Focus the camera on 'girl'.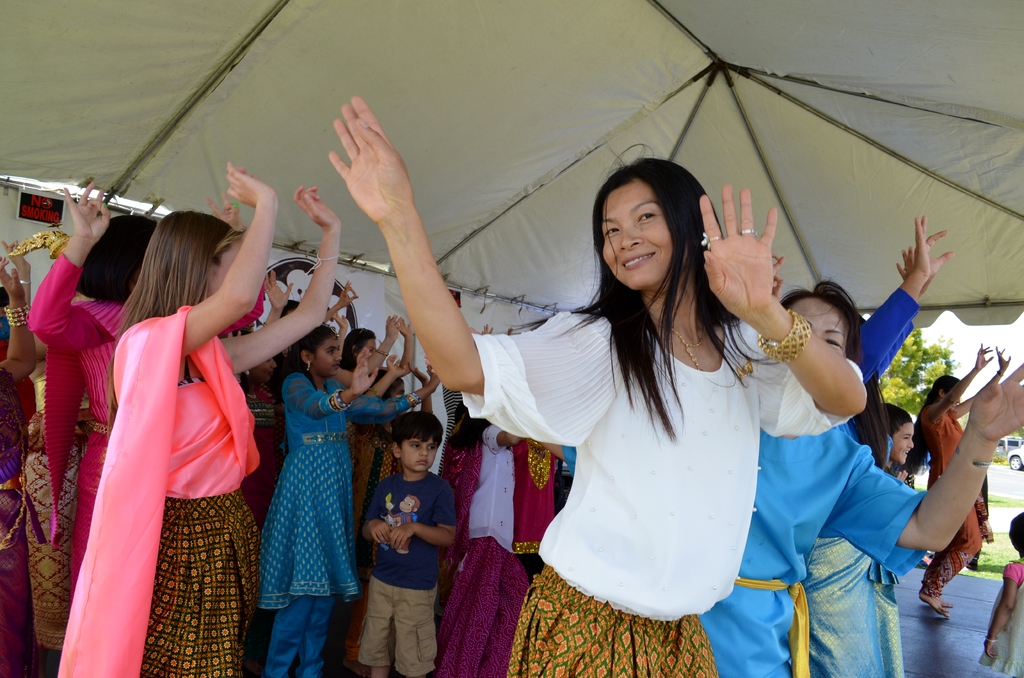
Focus region: bbox=(259, 317, 397, 677).
